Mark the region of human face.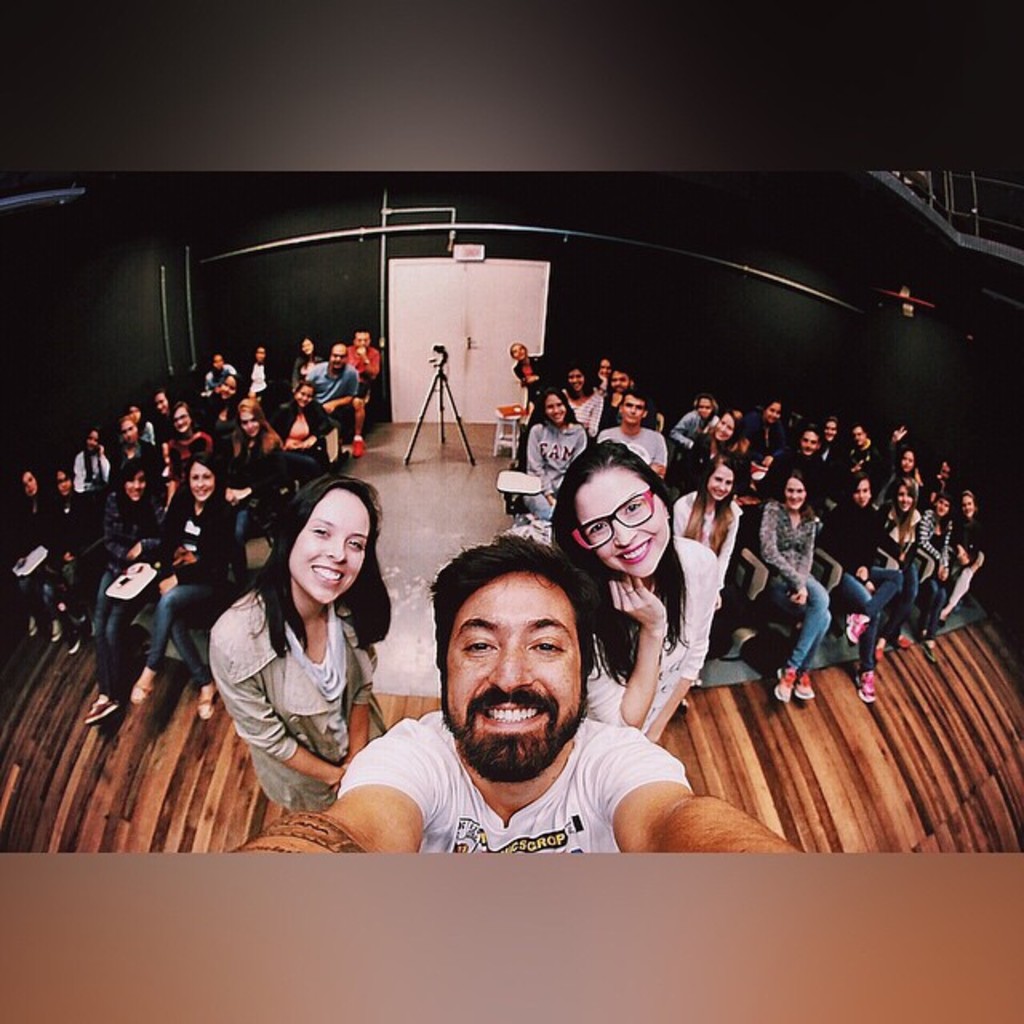
Region: (798,430,819,453).
